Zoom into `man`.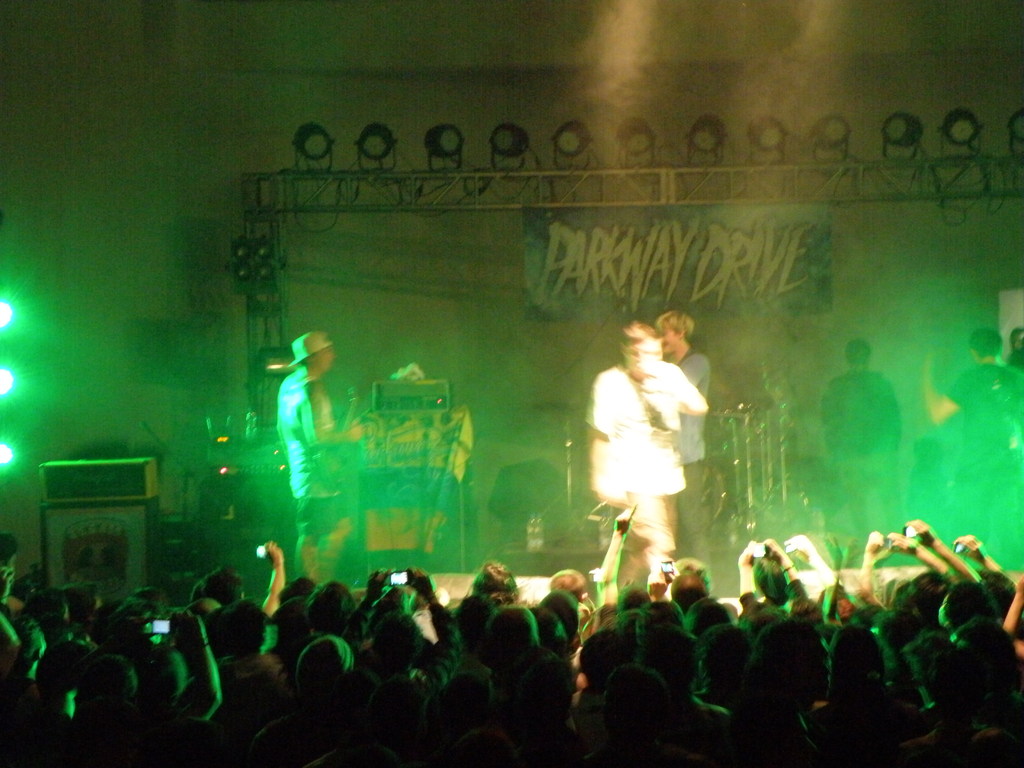
Zoom target: bbox(915, 326, 1023, 568).
